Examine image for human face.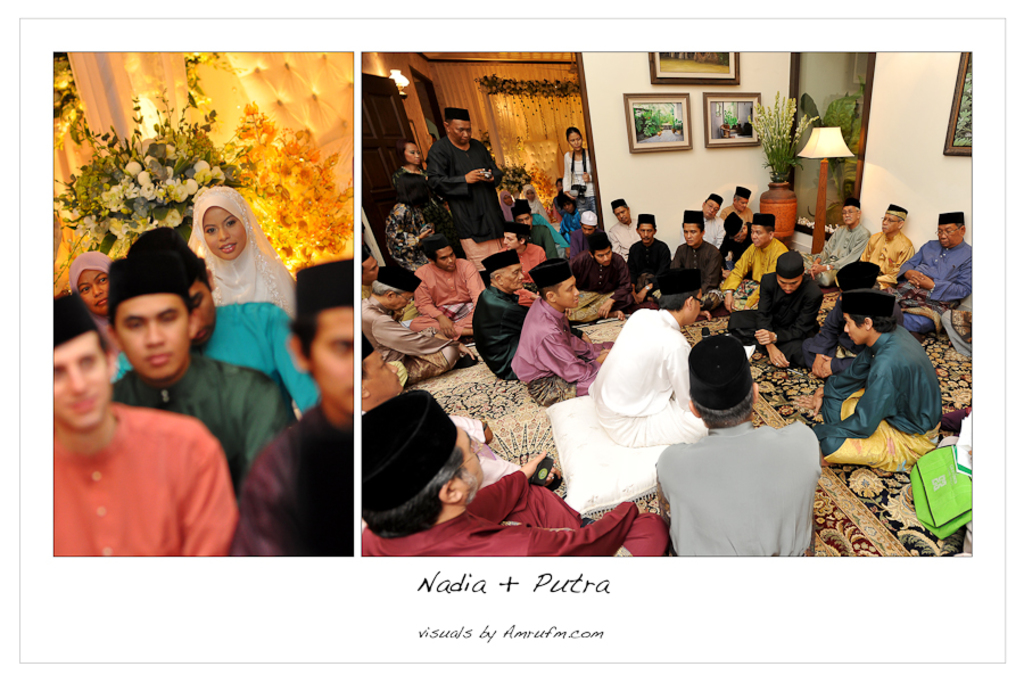
Examination result: bbox=(405, 146, 418, 162).
